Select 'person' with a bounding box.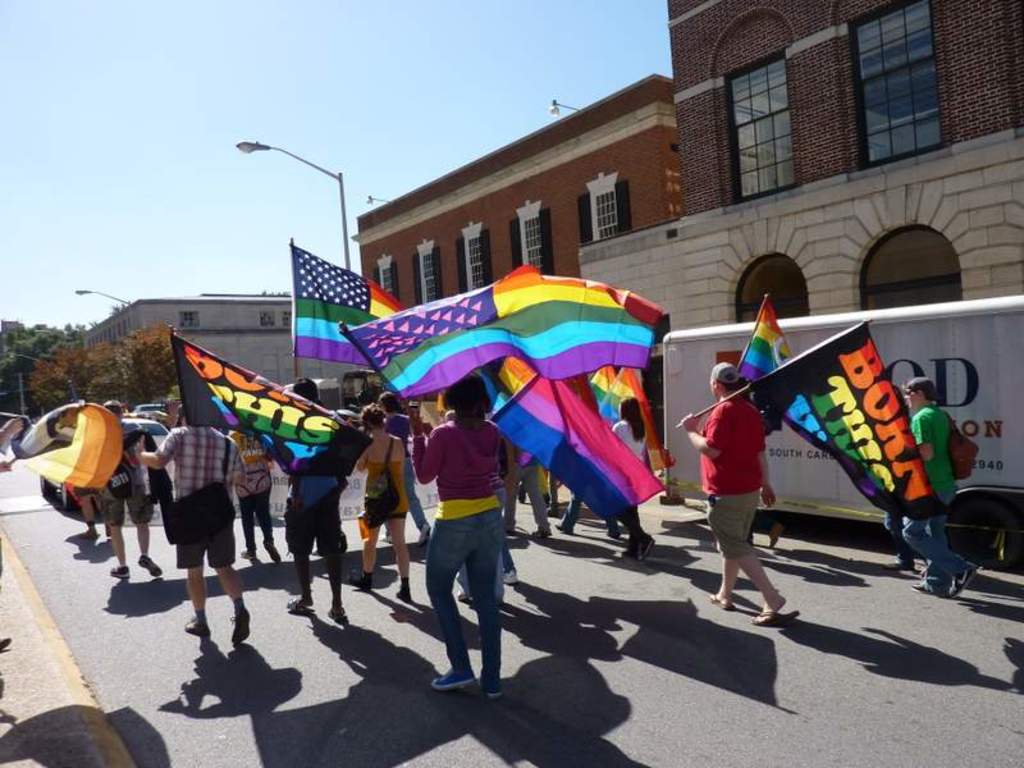
bbox(82, 406, 161, 581).
